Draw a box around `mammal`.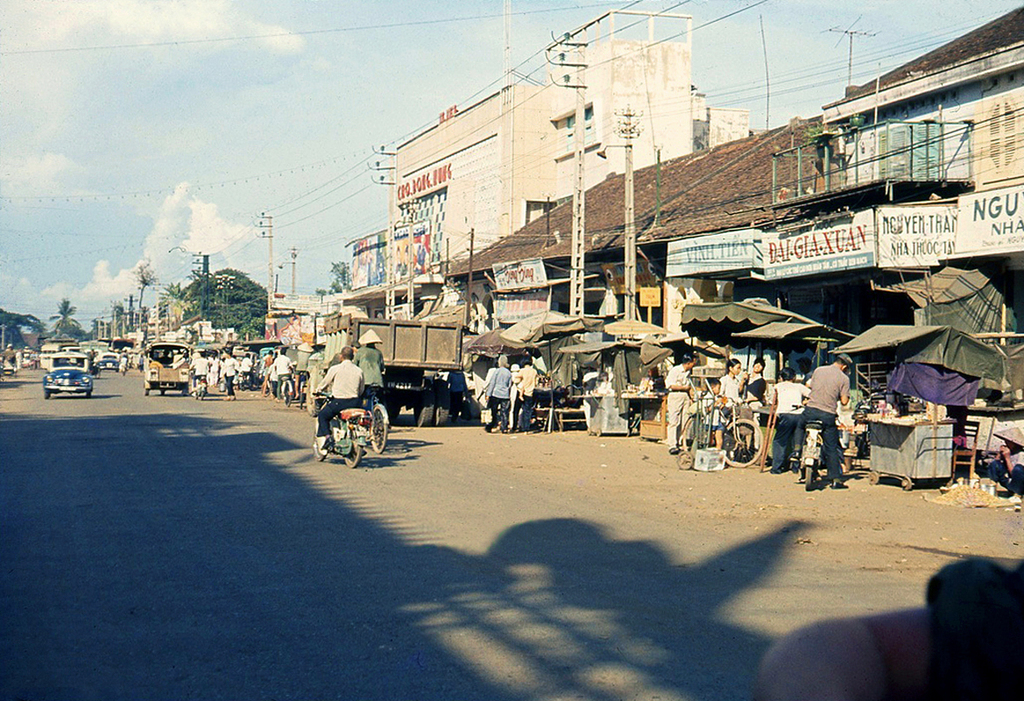
{"x1": 267, "y1": 360, "x2": 279, "y2": 390}.
